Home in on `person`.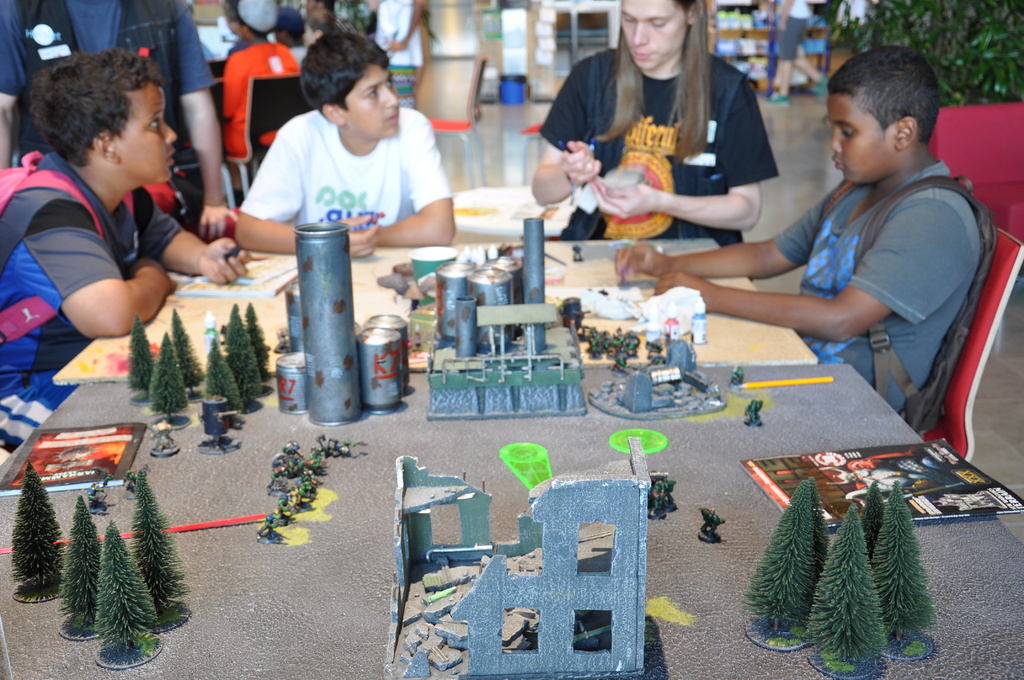
Homed in at [614,45,980,416].
